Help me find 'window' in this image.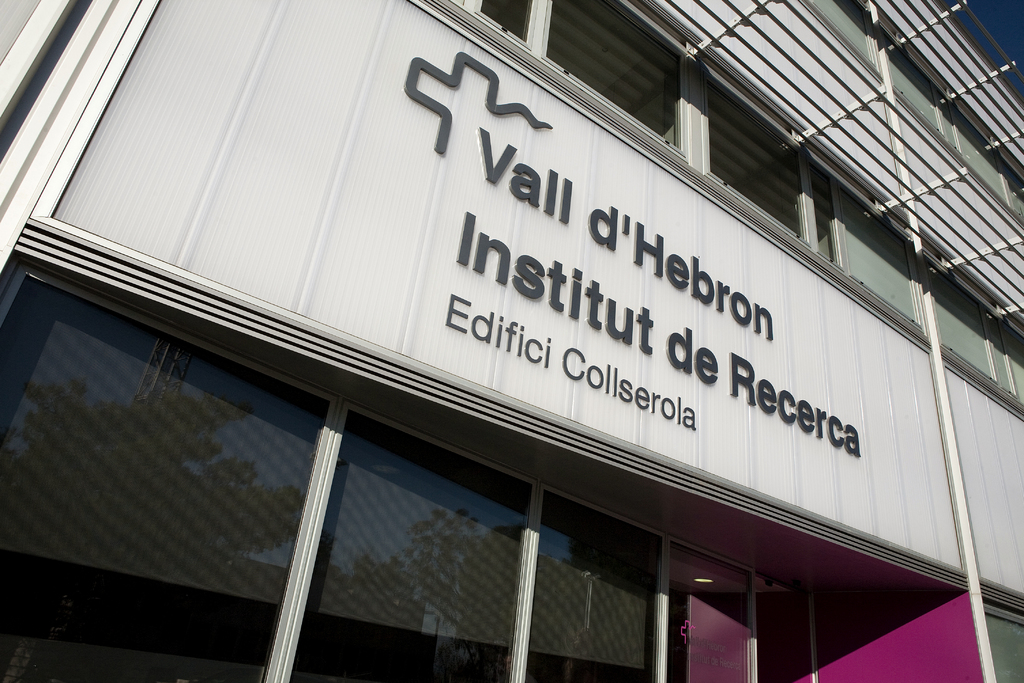
Found it: <box>473,0,534,54</box>.
